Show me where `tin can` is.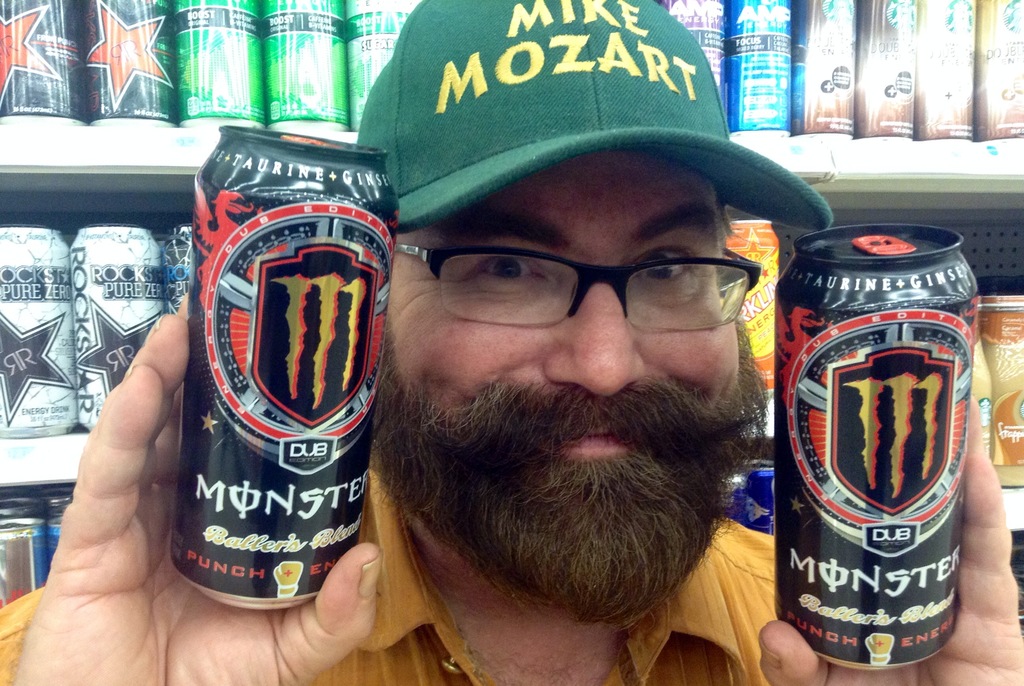
`tin can` is at left=73, top=223, right=163, bottom=436.
